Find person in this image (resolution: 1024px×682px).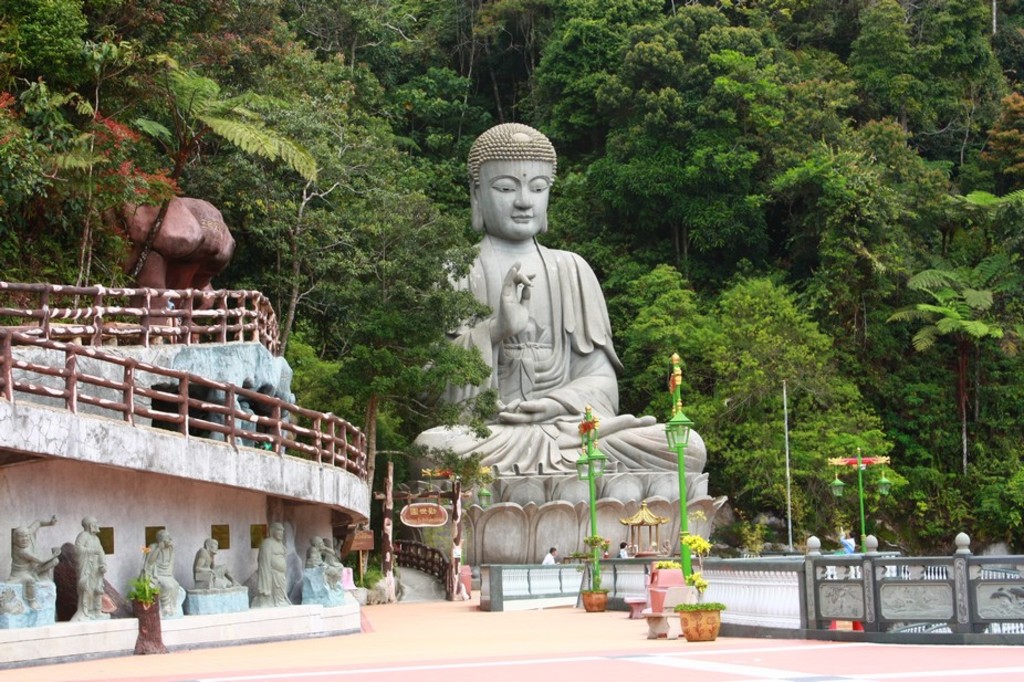
bbox(195, 538, 238, 587).
